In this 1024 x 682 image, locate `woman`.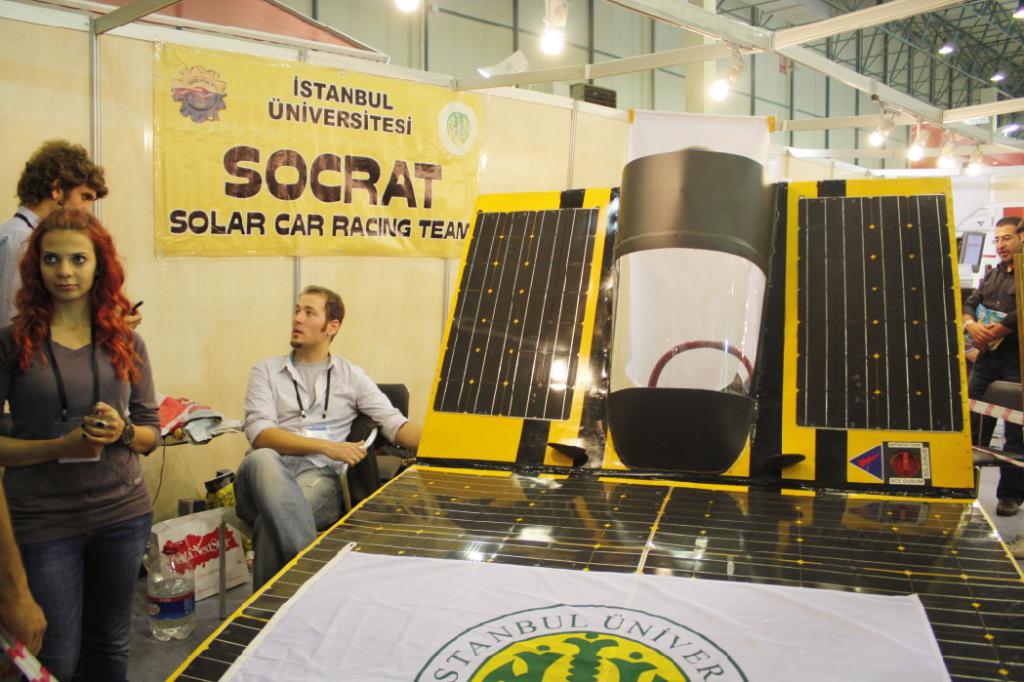
Bounding box: box(0, 214, 161, 681).
